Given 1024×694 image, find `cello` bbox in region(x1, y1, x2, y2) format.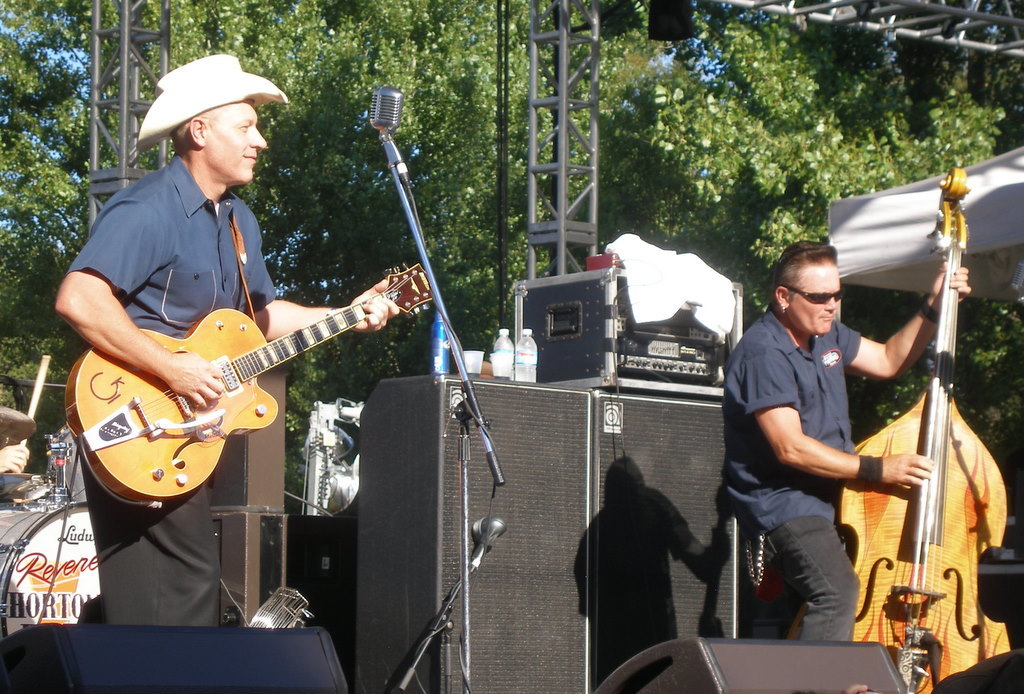
region(62, 277, 442, 533).
